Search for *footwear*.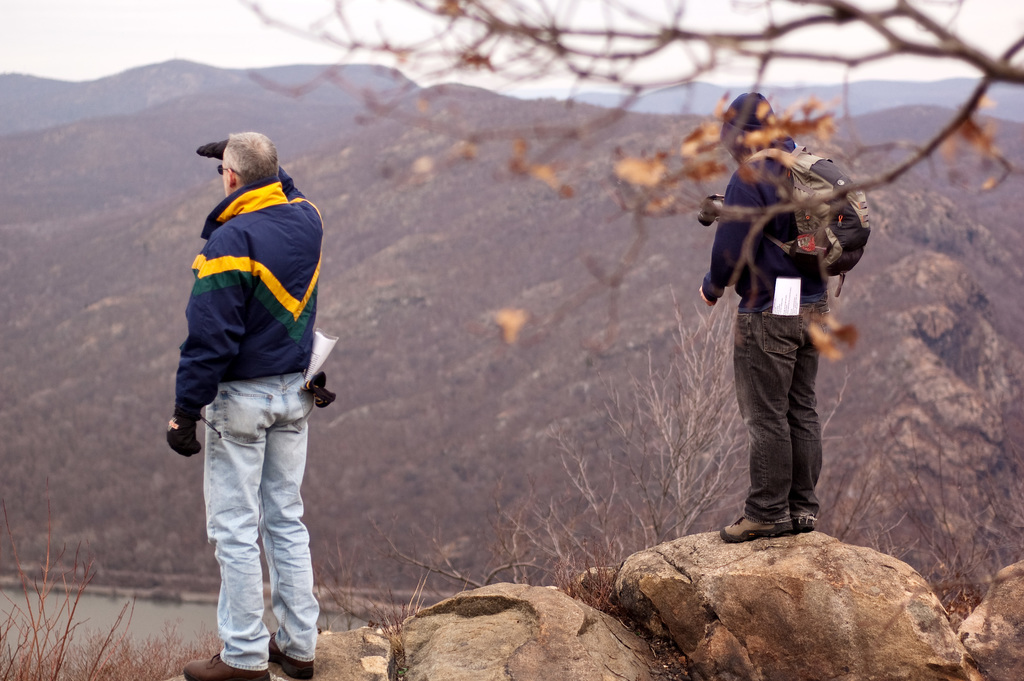
Found at select_region(794, 500, 824, 534).
